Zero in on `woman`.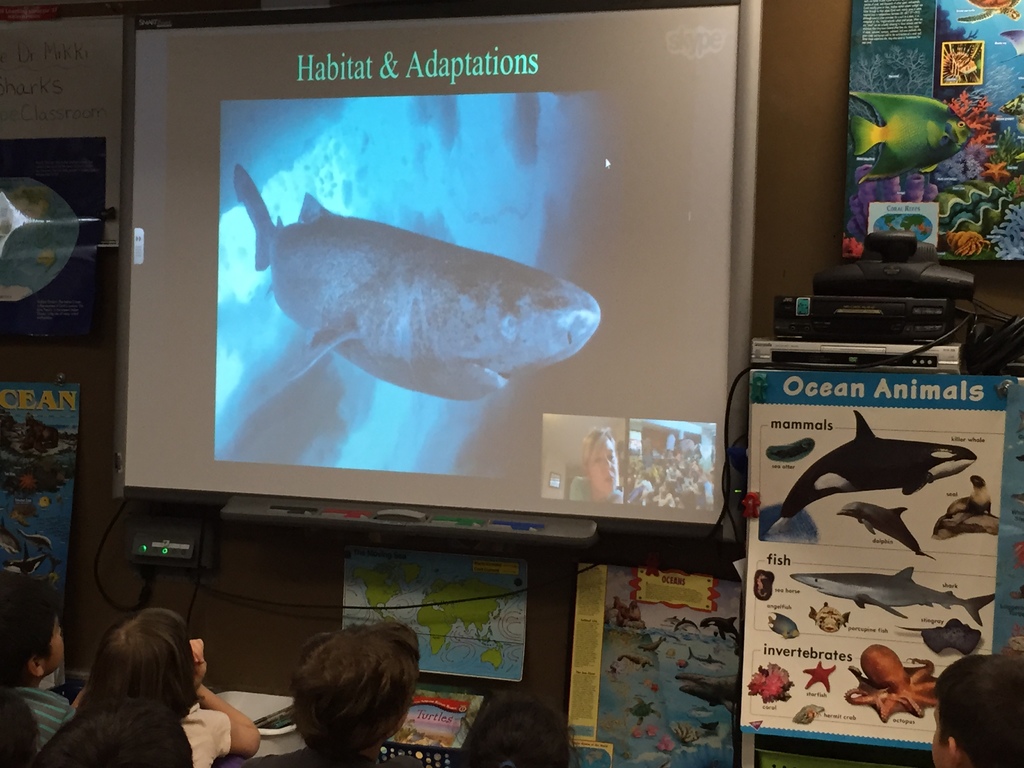
Zeroed in: {"left": 459, "top": 693, "right": 571, "bottom": 767}.
